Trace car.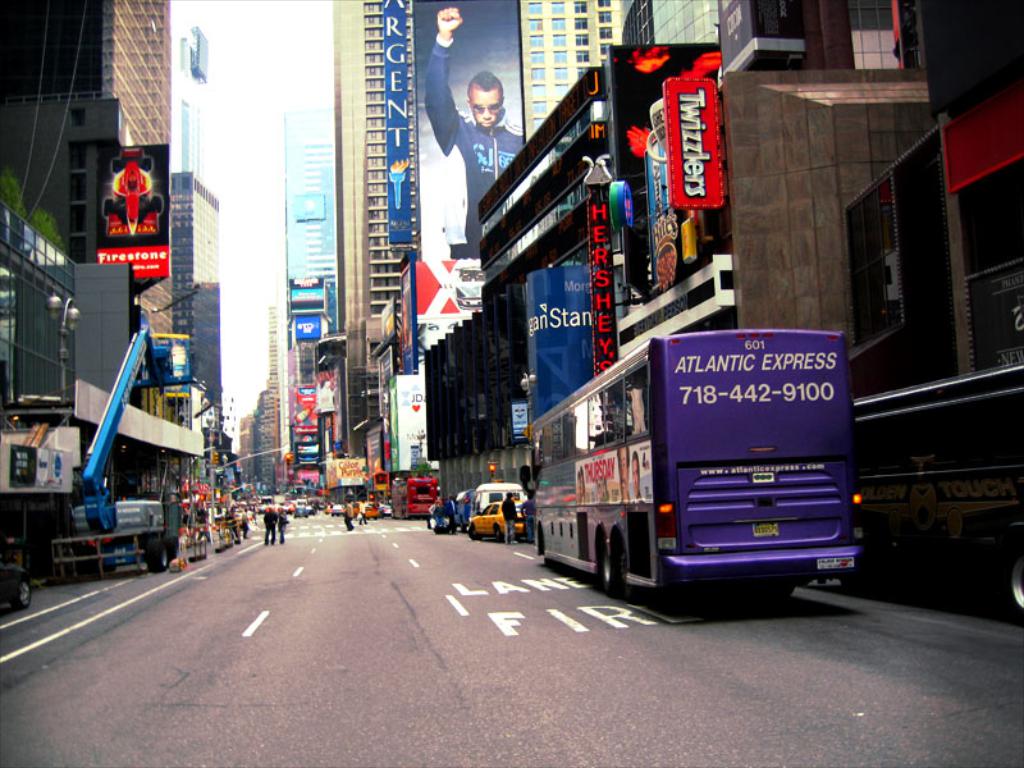
Traced to (x1=471, y1=499, x2=531, y2=545).
